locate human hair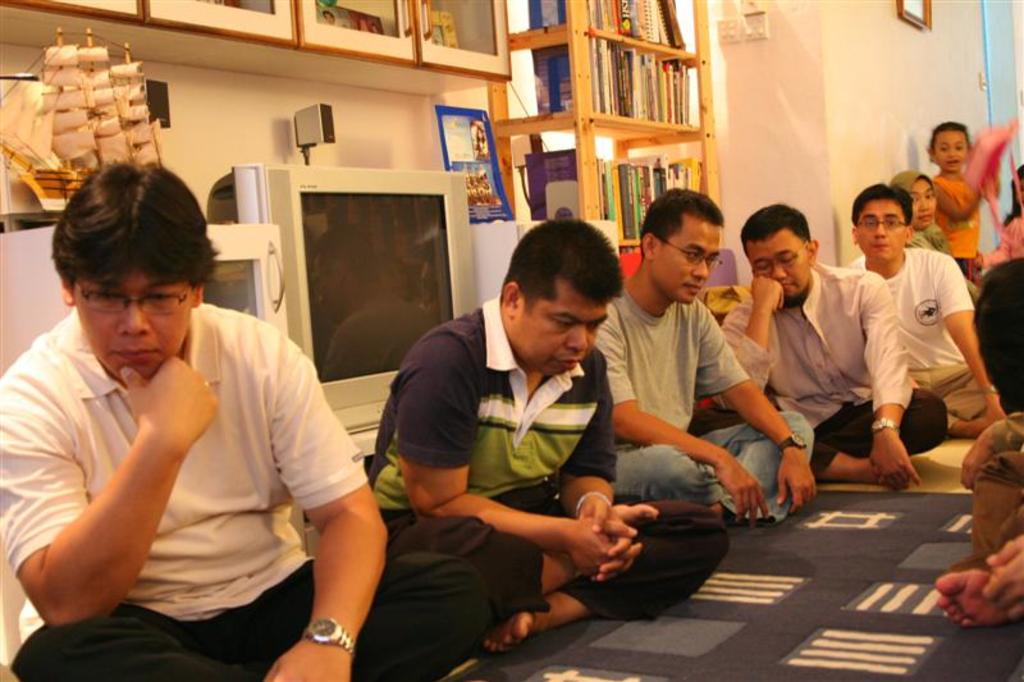
739,200,817,251
